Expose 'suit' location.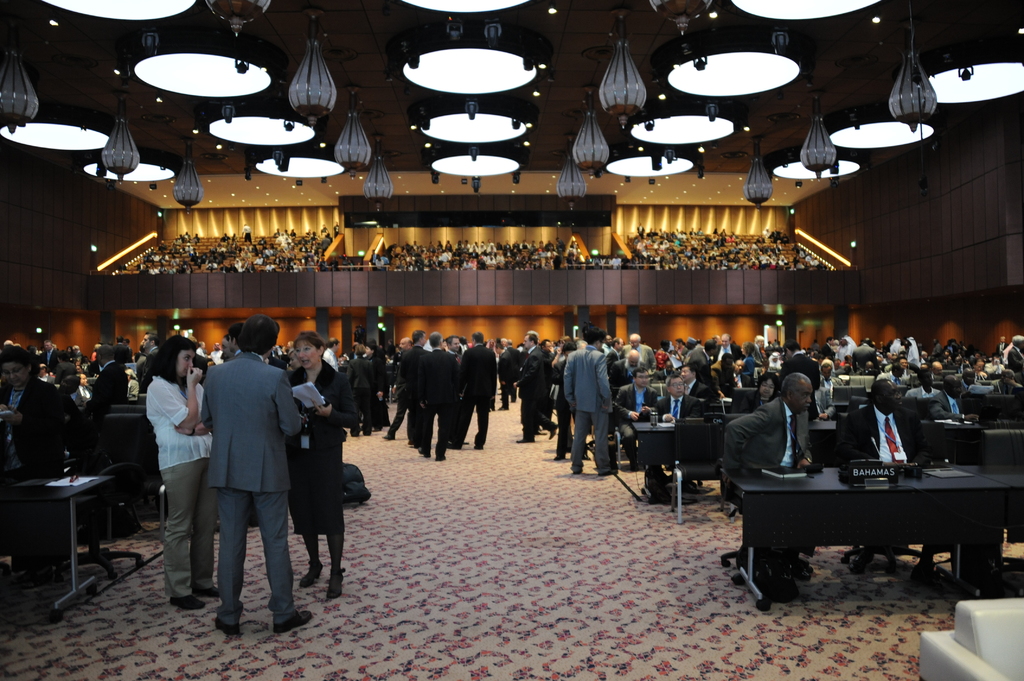
Exposed at (x1=116, y1=342, x2=132, y2=364).
